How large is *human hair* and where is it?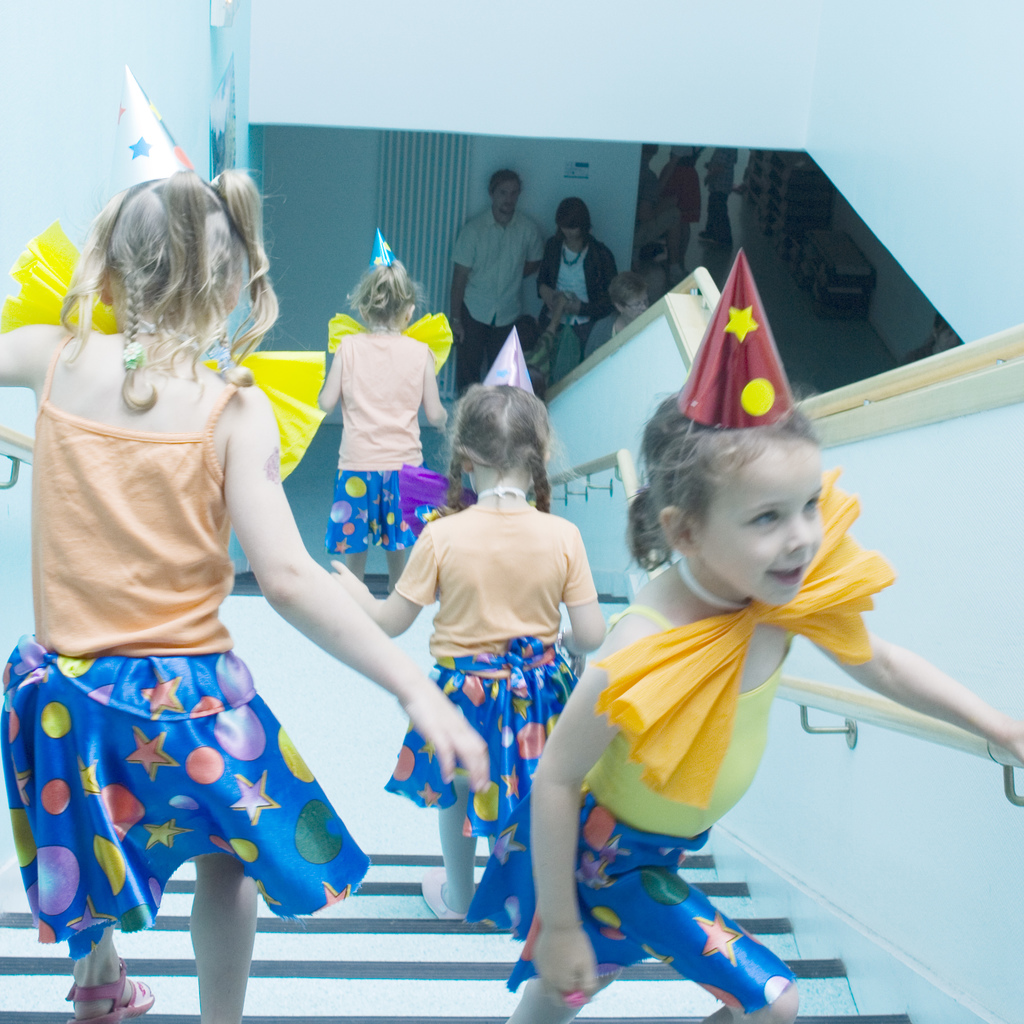
Bounding box: x1=491, y1=169, x2=528, y2=202.
